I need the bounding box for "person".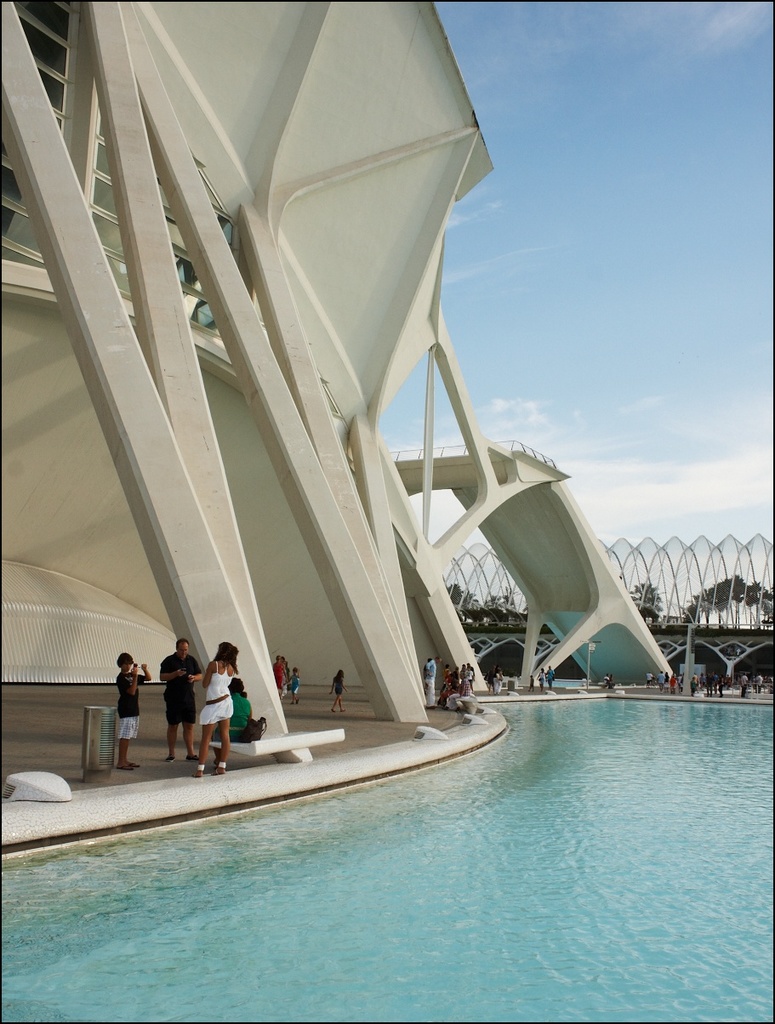
Here it is: region(111, 652, 151, 769).
